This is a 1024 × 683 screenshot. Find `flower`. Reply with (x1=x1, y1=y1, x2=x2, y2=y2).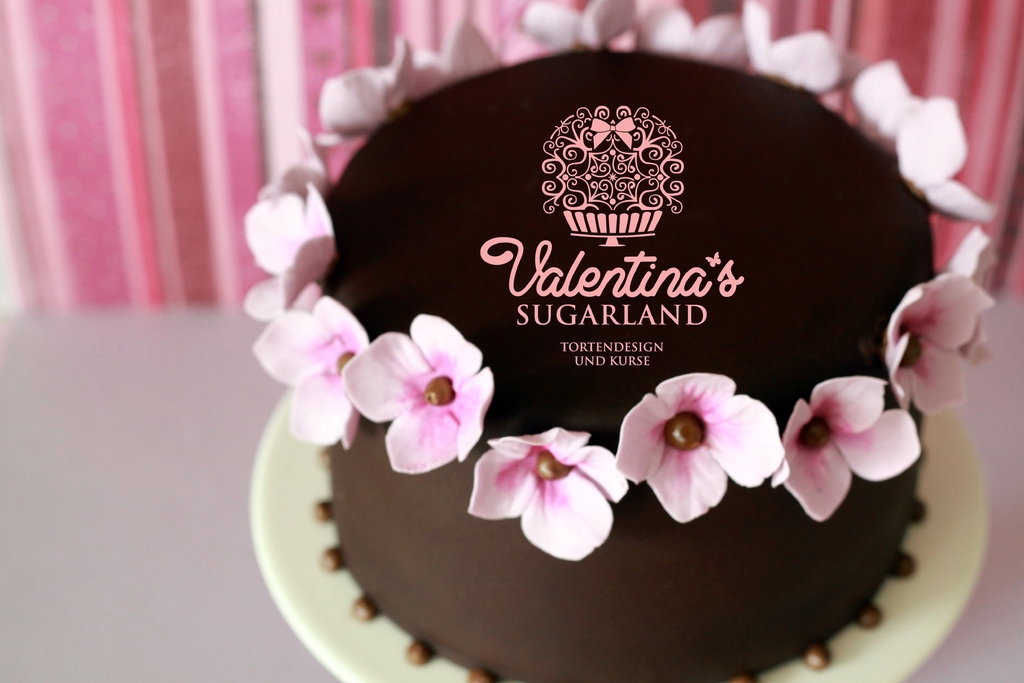
(x1=611, y1=366, x2=792, y2=516).
